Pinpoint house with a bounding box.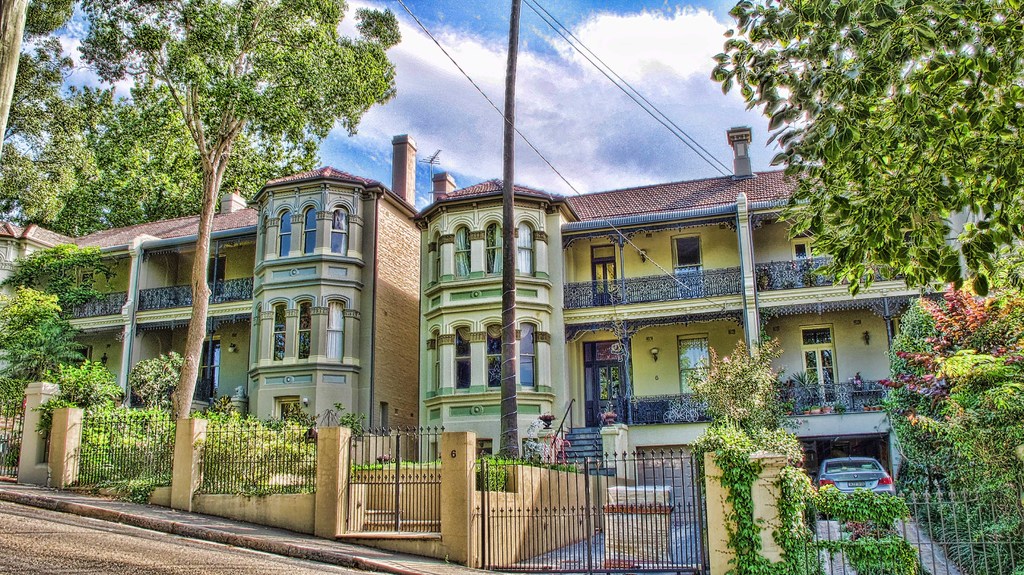
(561,122,982,522).
